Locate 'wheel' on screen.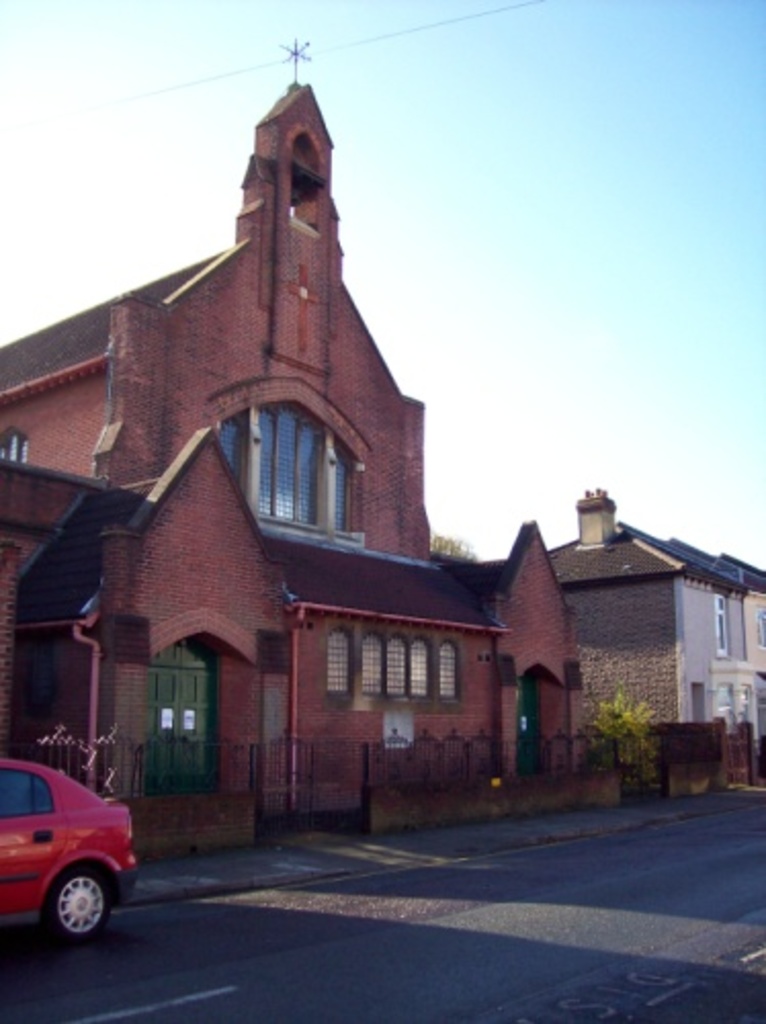
On screen at bbox=[43, 866, 115, 942].
